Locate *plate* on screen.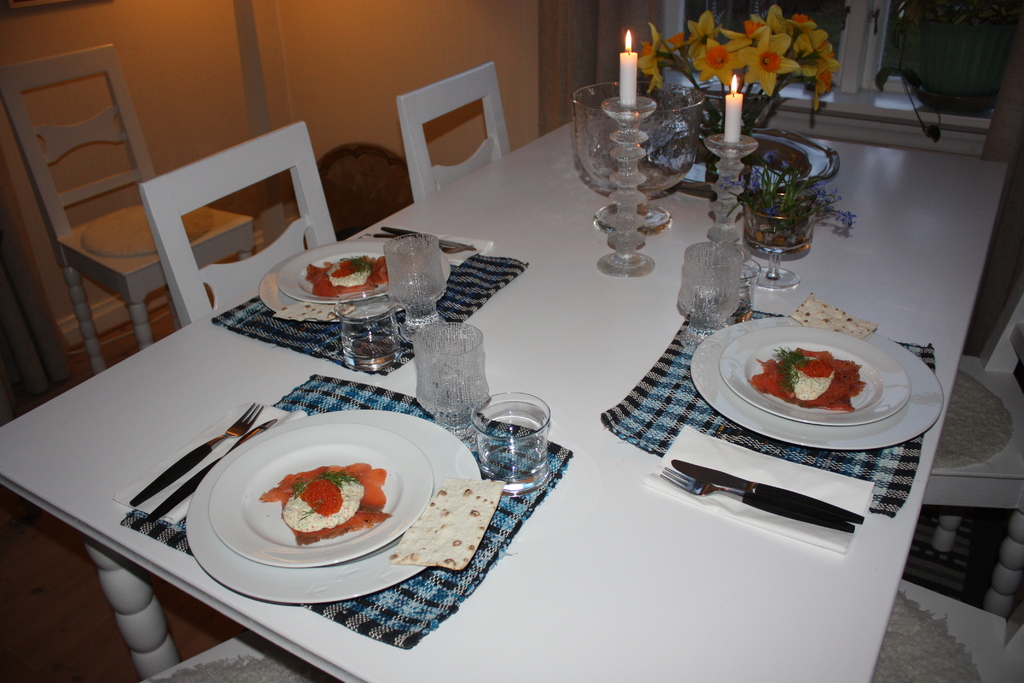
On screen at 189:415:483:599.
